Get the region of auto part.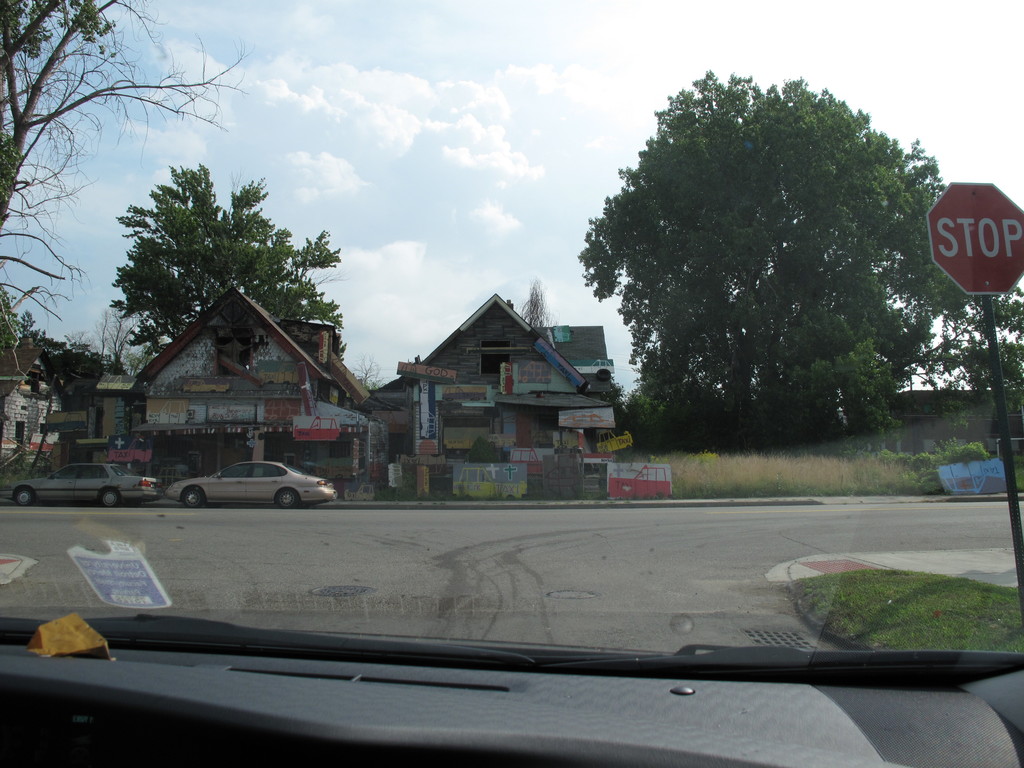
<box>0,0,1023,680</box>.
